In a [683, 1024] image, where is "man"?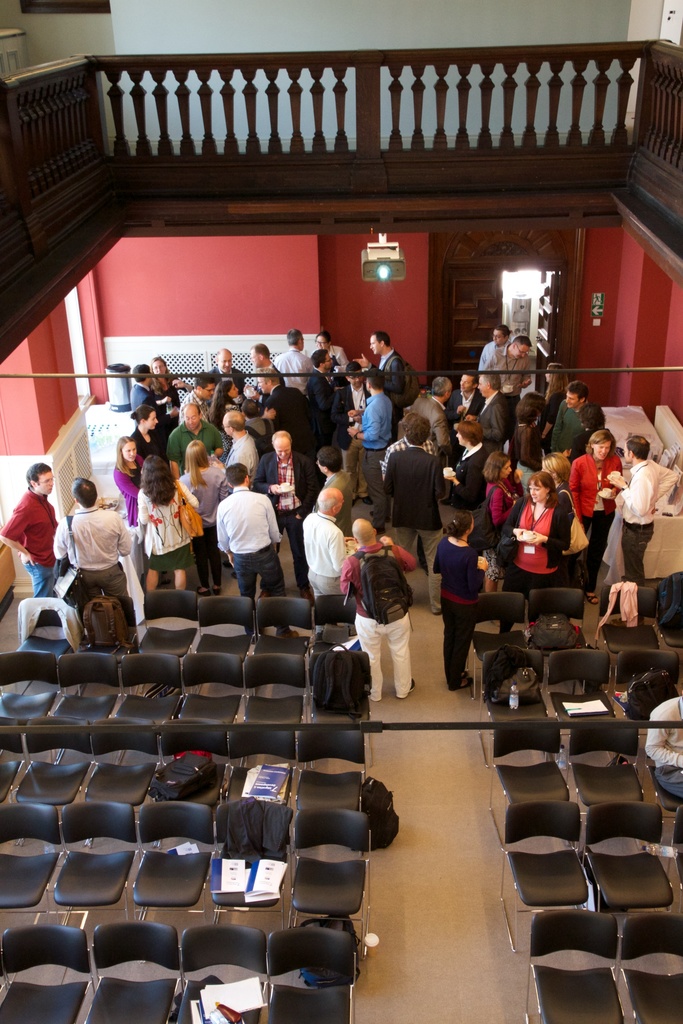
rect(162, 400, 220, 479).
